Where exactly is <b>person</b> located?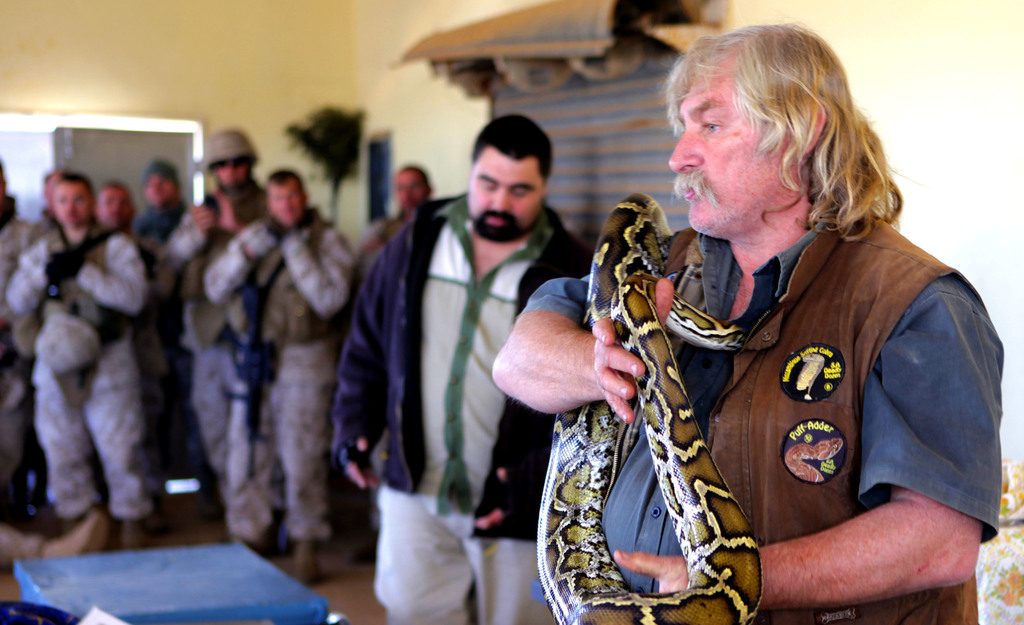
Its bounding box is [339, 115, 580, 624].
